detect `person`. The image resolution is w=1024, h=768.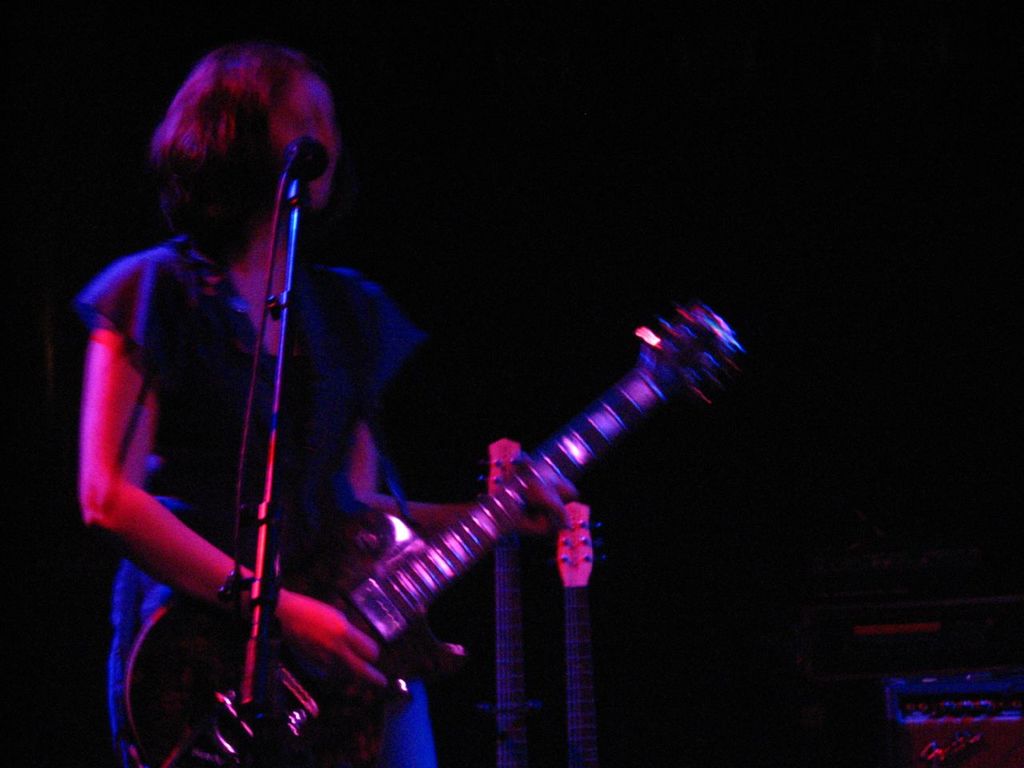
crop(74, 34, 521, 767).
